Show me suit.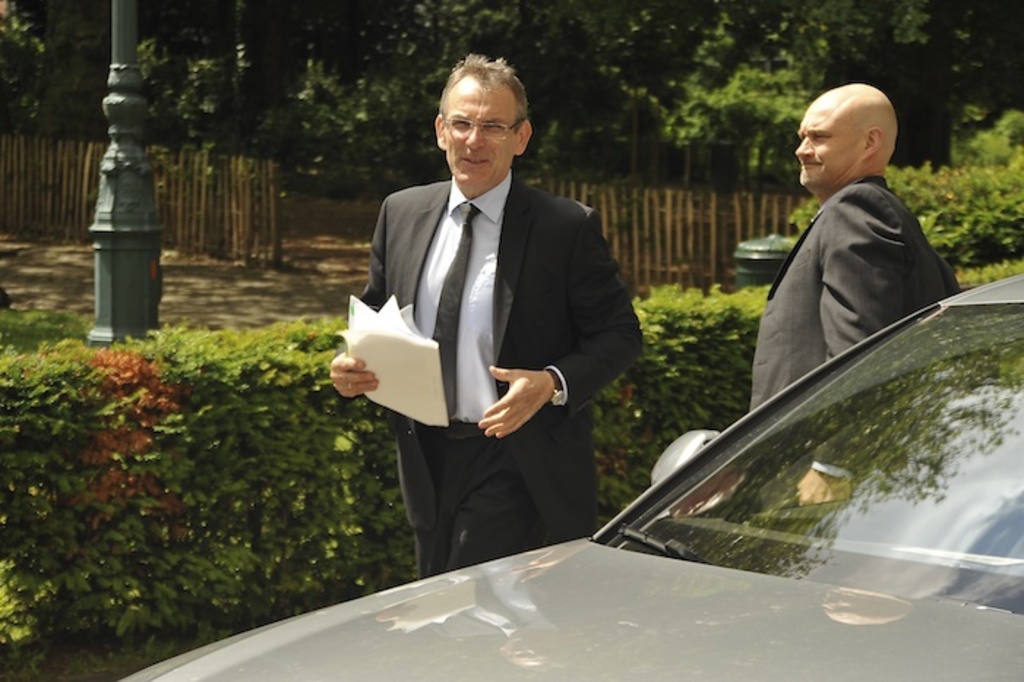
suit is here: (361,69,635,566).
